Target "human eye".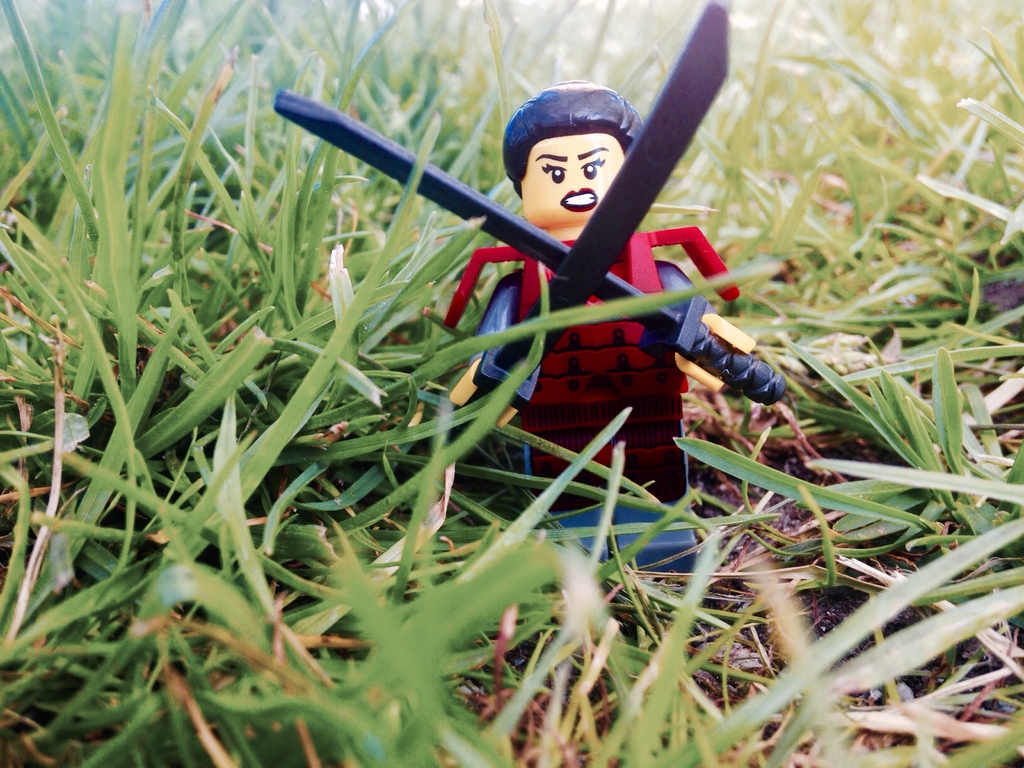
Target region: [542,160,566,182].
